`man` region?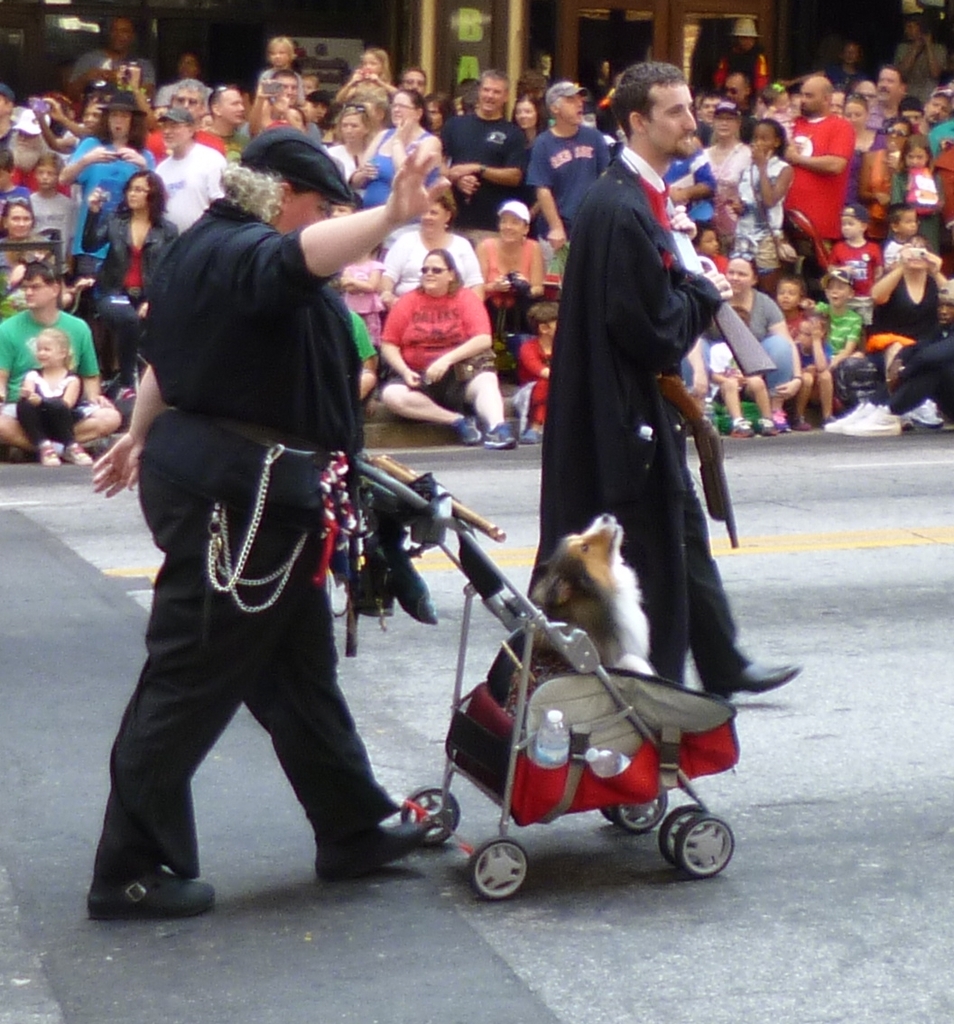
<box>784,75,855,248</box>
